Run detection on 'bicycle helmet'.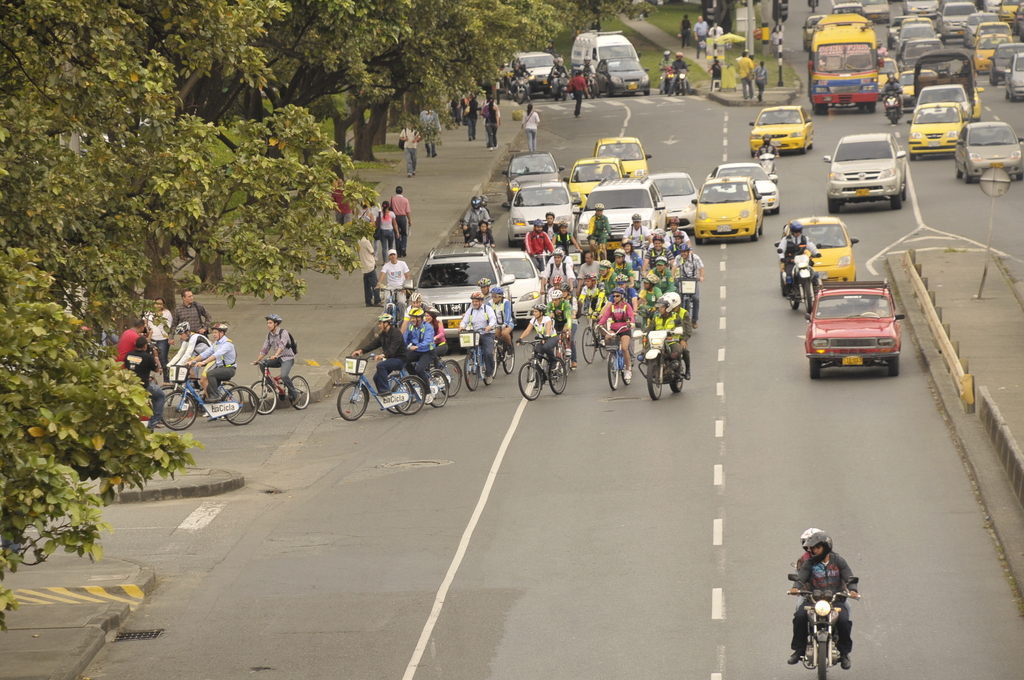
Result: x1=477 y1=277 x2=490 y2=294.
